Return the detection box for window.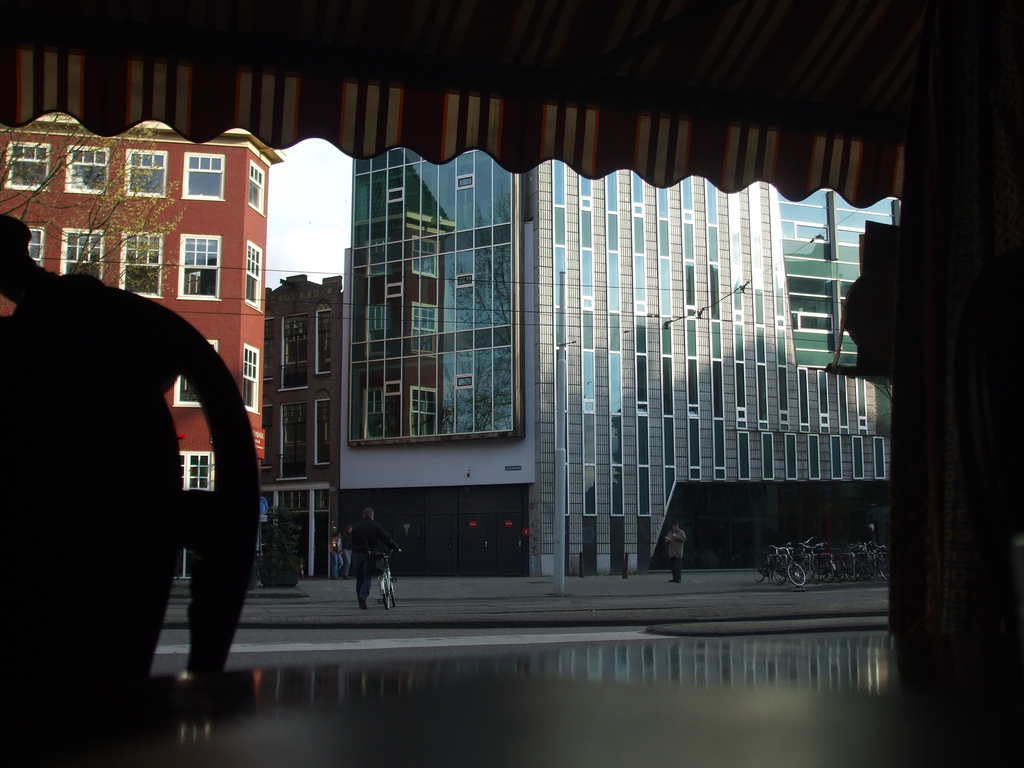
l=178, t=344, r=219, b=404.
